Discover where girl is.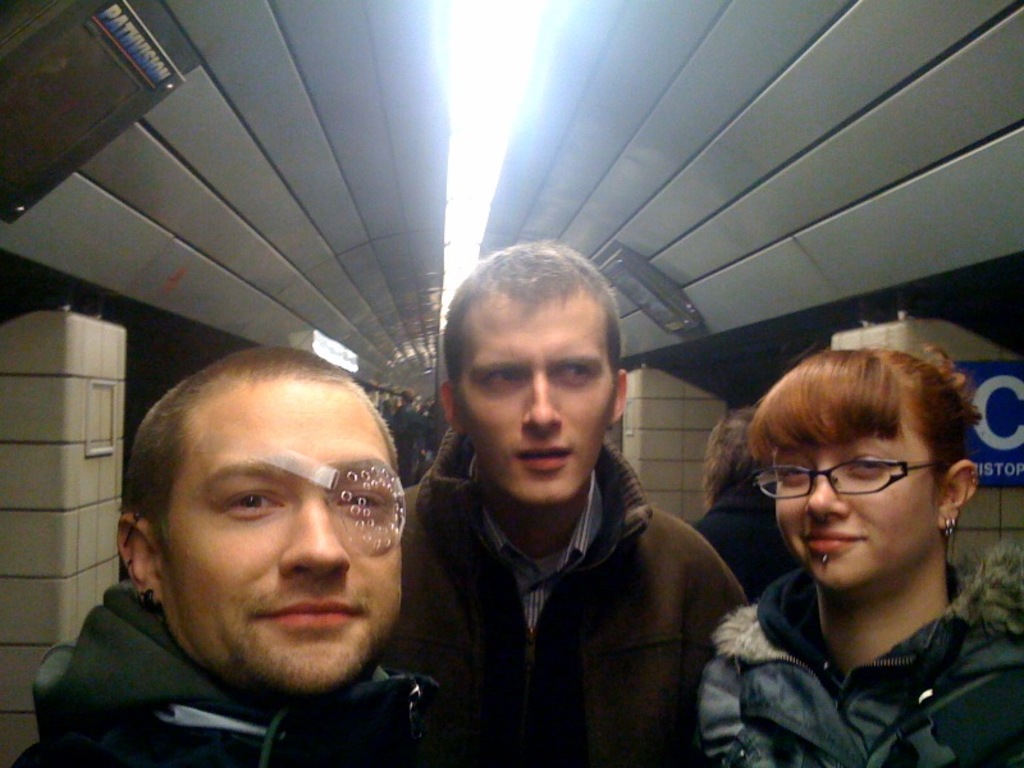
Discovered at bbox=[703, 347, 1023, 767].
